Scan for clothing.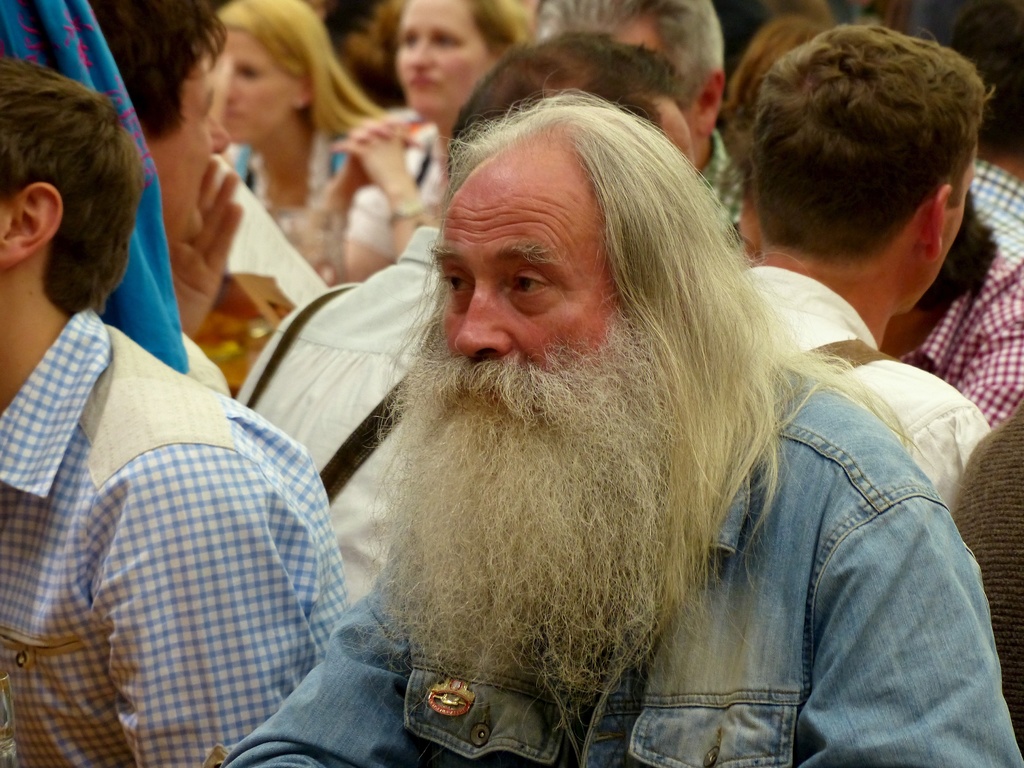
Scan result: (x1=949, y1=410, x2=1023, y2=756).
